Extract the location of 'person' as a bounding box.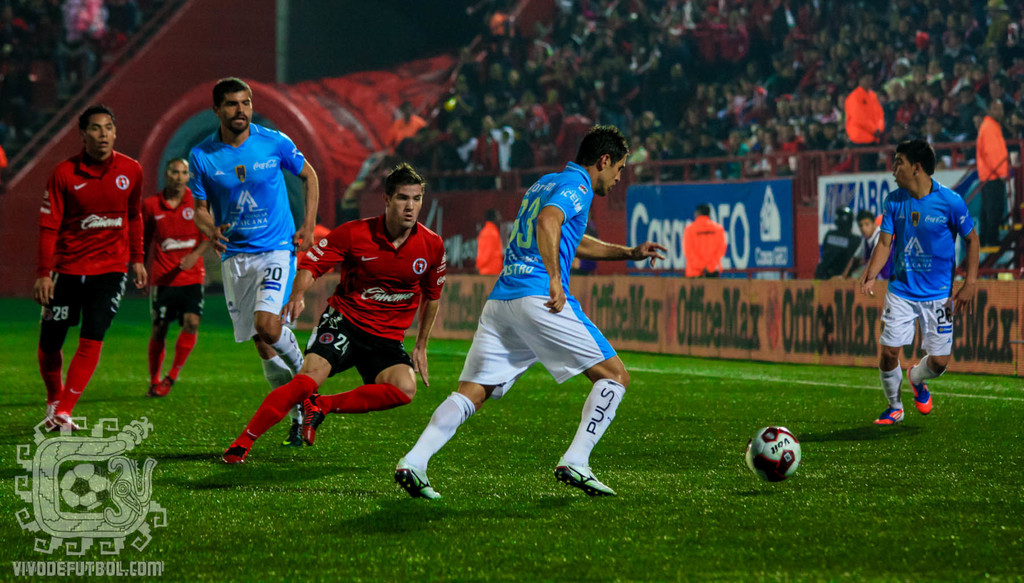
(x1=862, y1=139, x2=982, y2=427).
